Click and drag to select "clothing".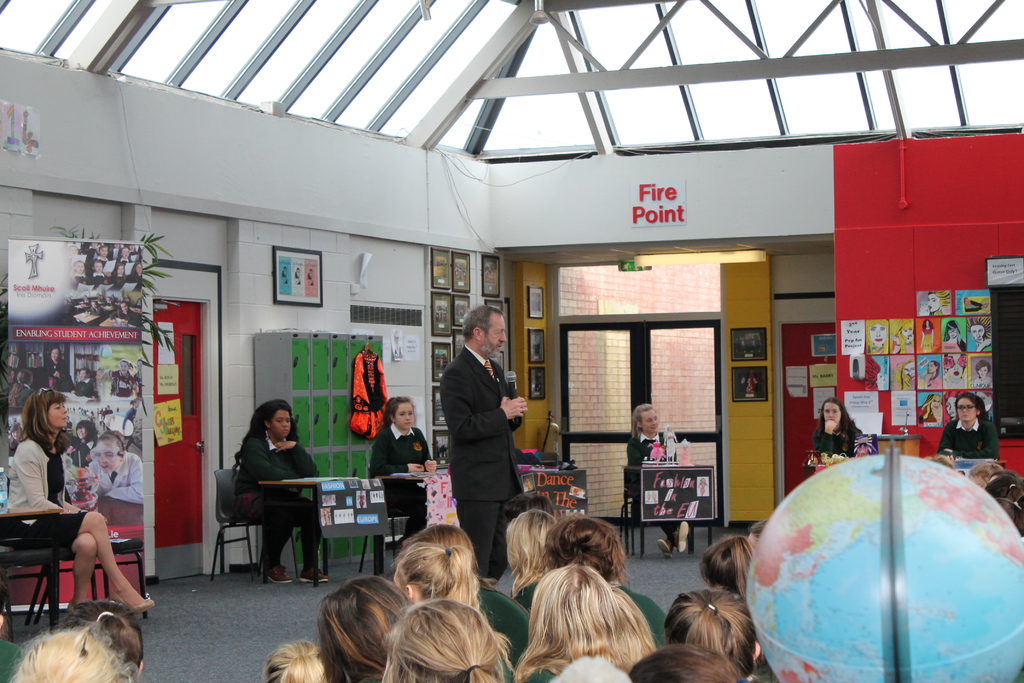
Selection: [left=623, top=432, right=692, bottom=539].
